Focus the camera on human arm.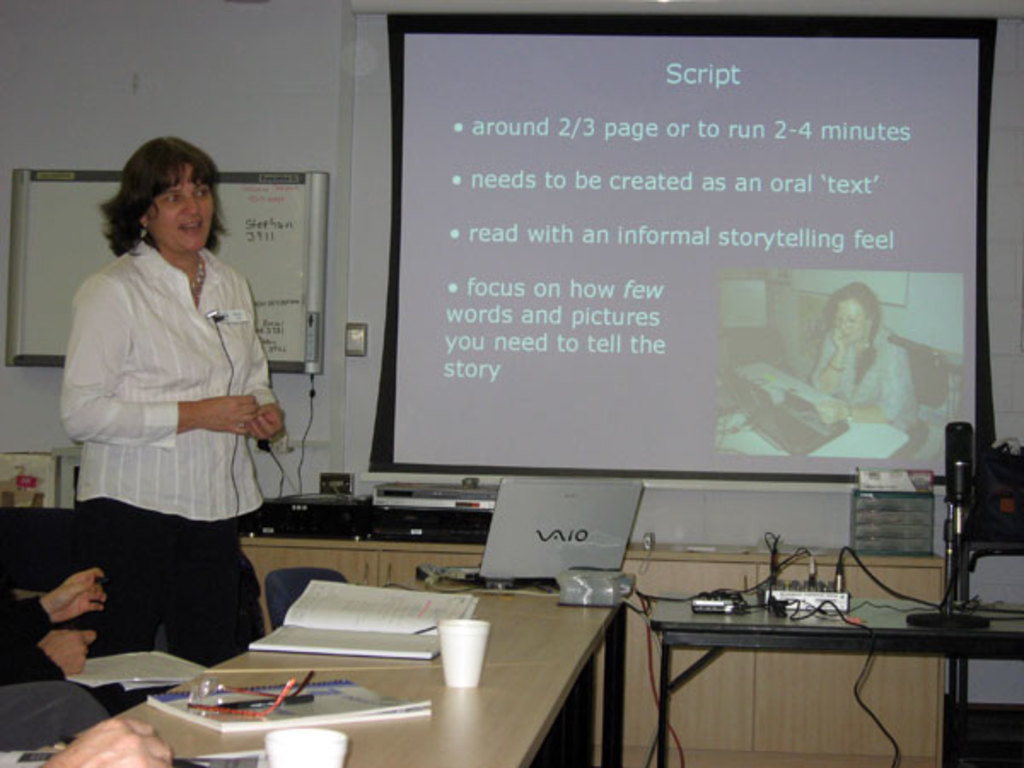
Focus region: detection(809, 324, 840, 399).
